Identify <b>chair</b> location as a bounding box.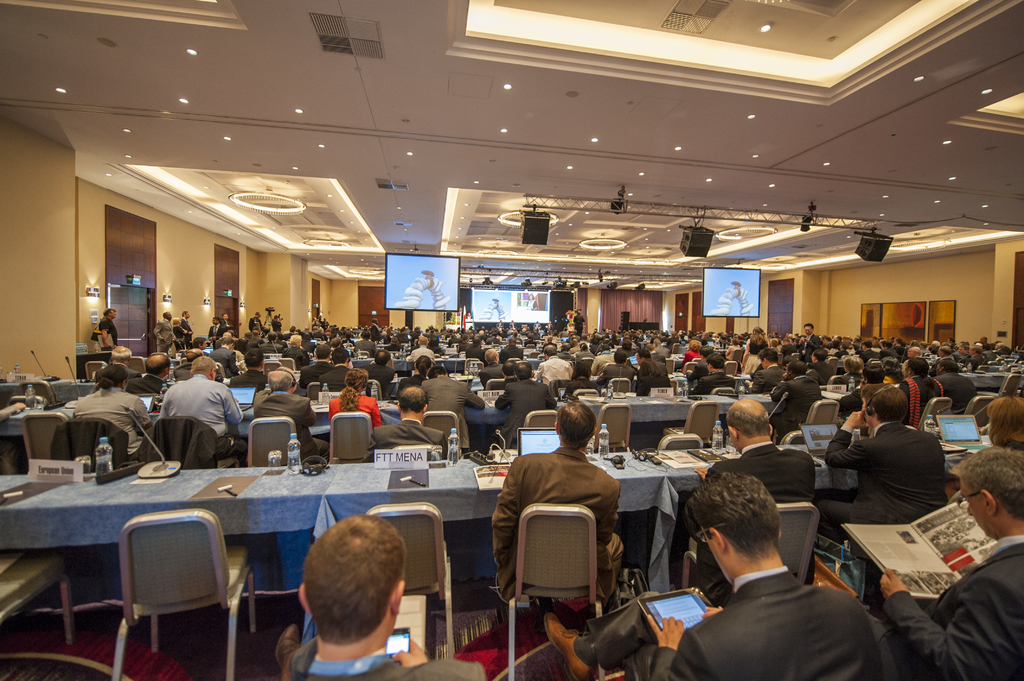
rect(780, 429, 806, 444).
